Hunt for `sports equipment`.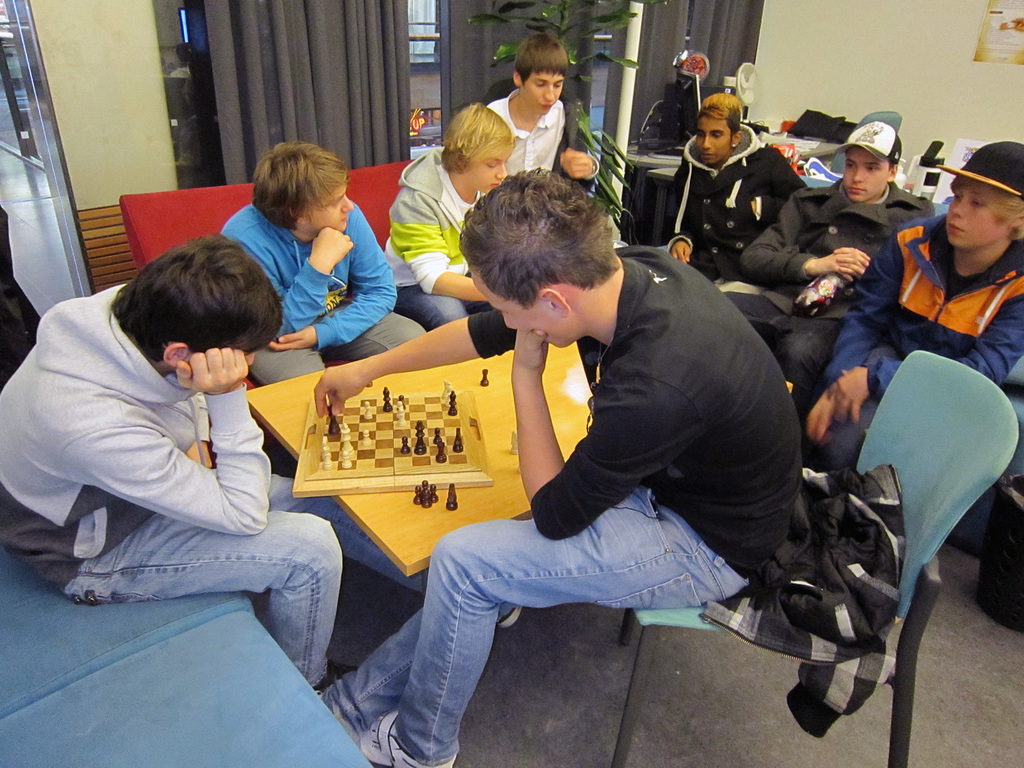
Hunted down at 414/484/426/506.
